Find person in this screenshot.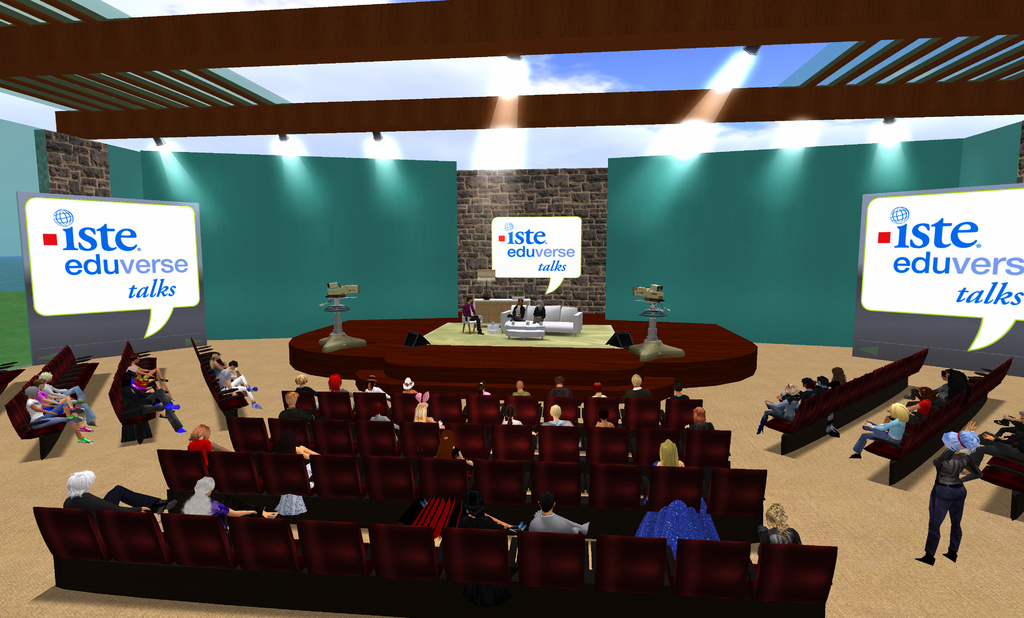
The bounding box for person is crop(461, 380, 490, 424).
